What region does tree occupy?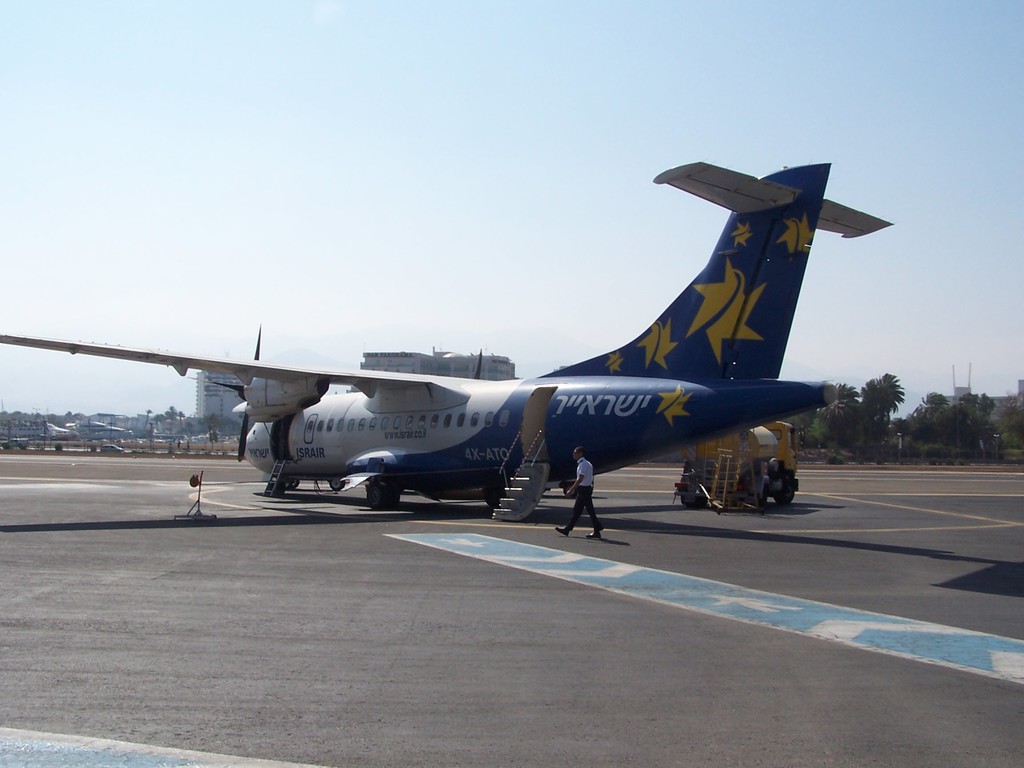
x1=892 y1=389 x2=997 y2=449.
